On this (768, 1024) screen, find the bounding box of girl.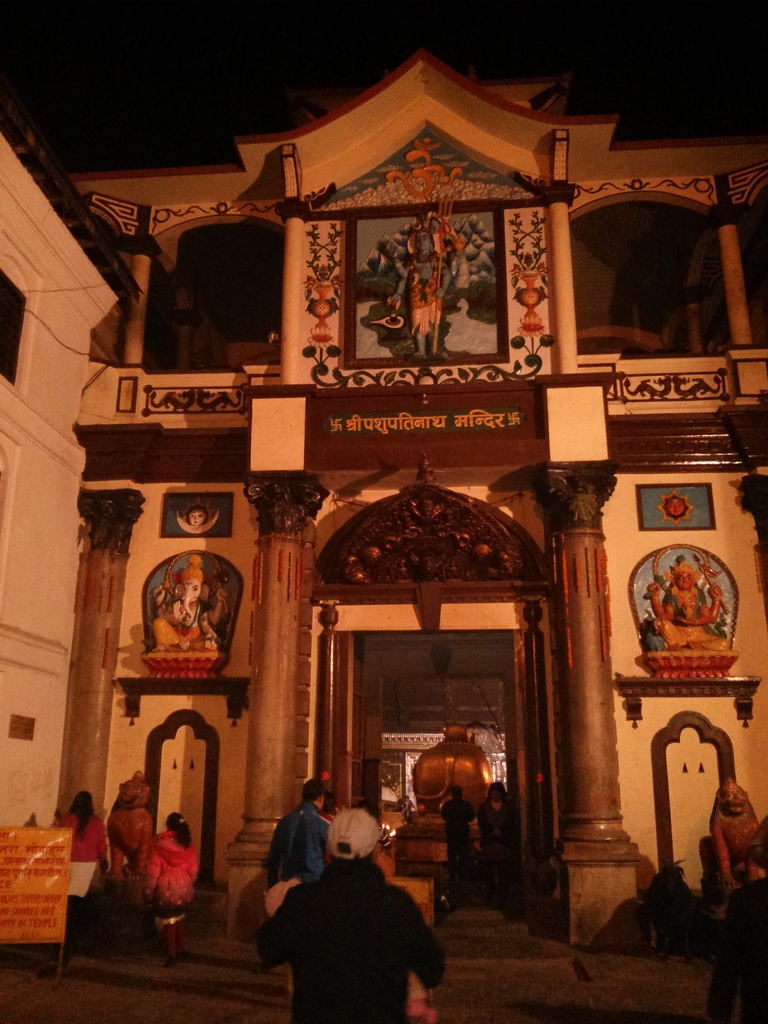
Bounding box: bbox=(129, 811, 200, 953).
